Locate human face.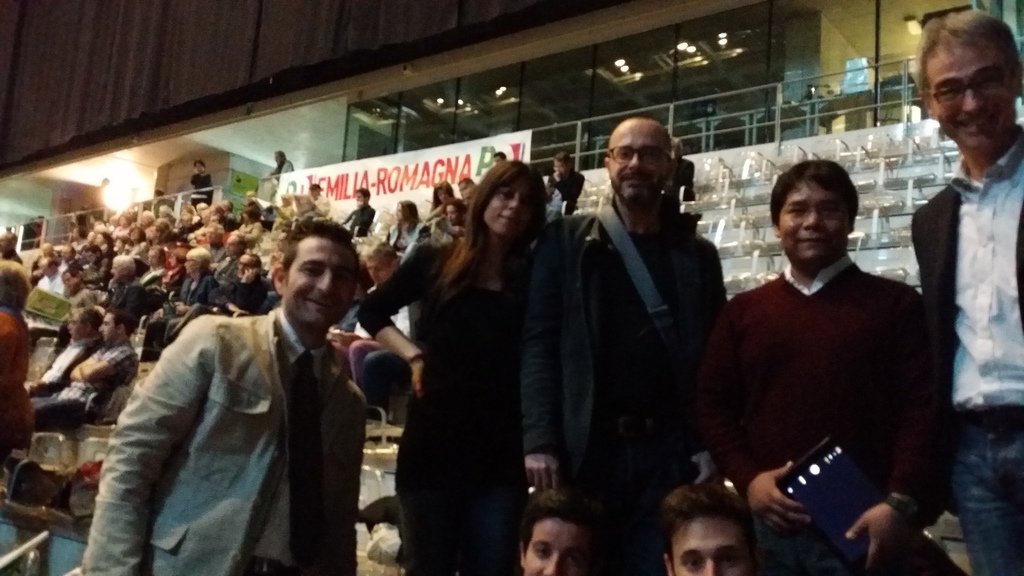
Bounding box: (284,233,360,323).
